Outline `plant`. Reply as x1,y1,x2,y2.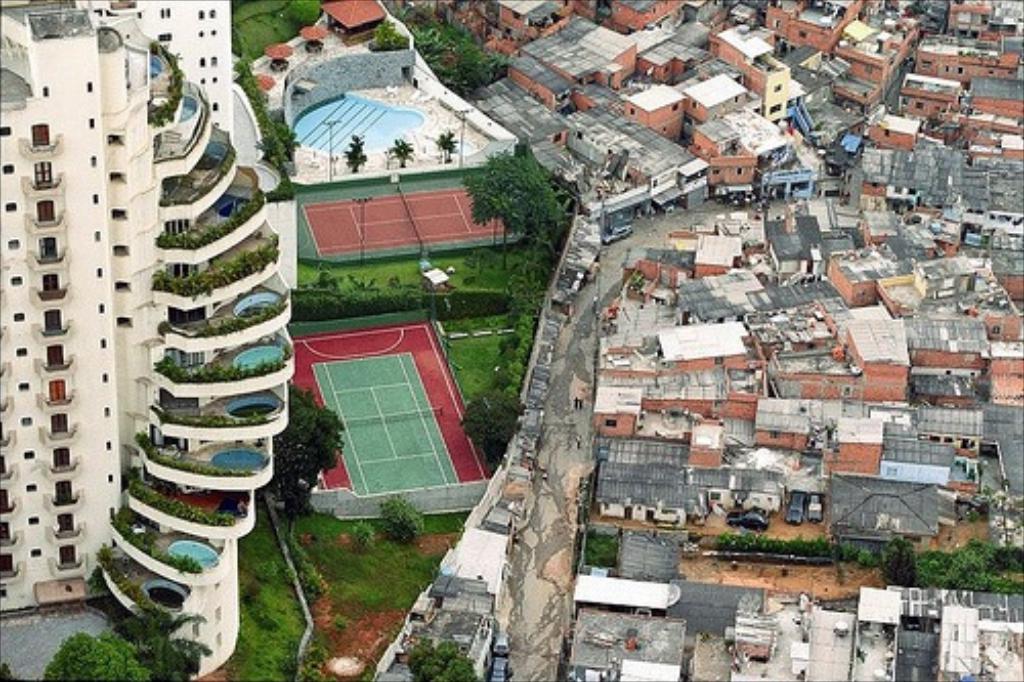
406,635,487,680.
